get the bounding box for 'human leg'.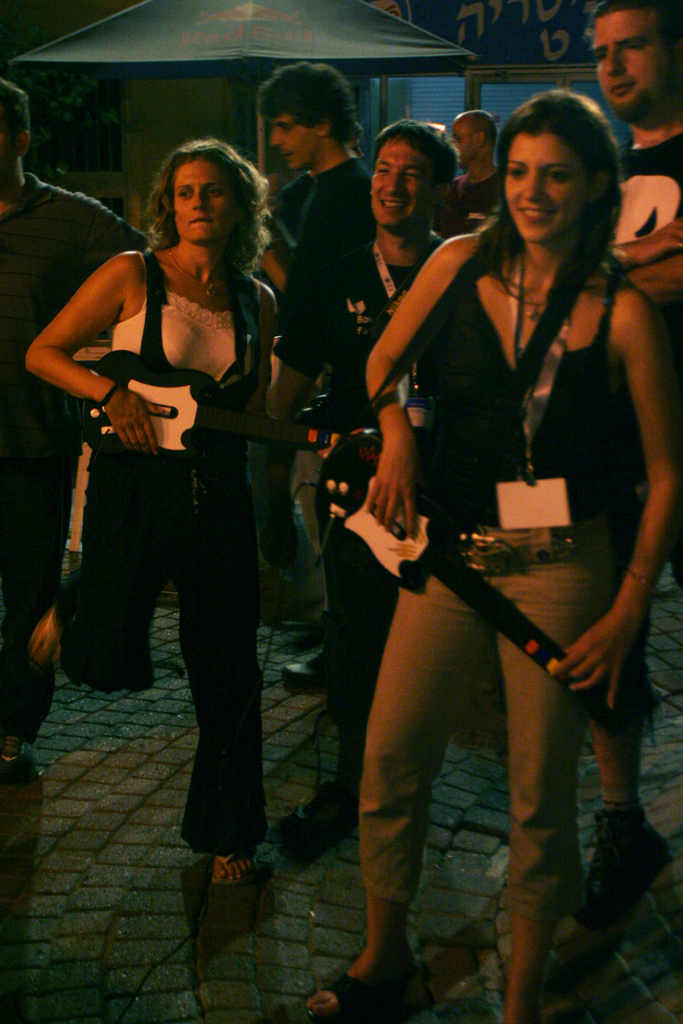
(x1=26, y1=438, x2=169, y2=693).
